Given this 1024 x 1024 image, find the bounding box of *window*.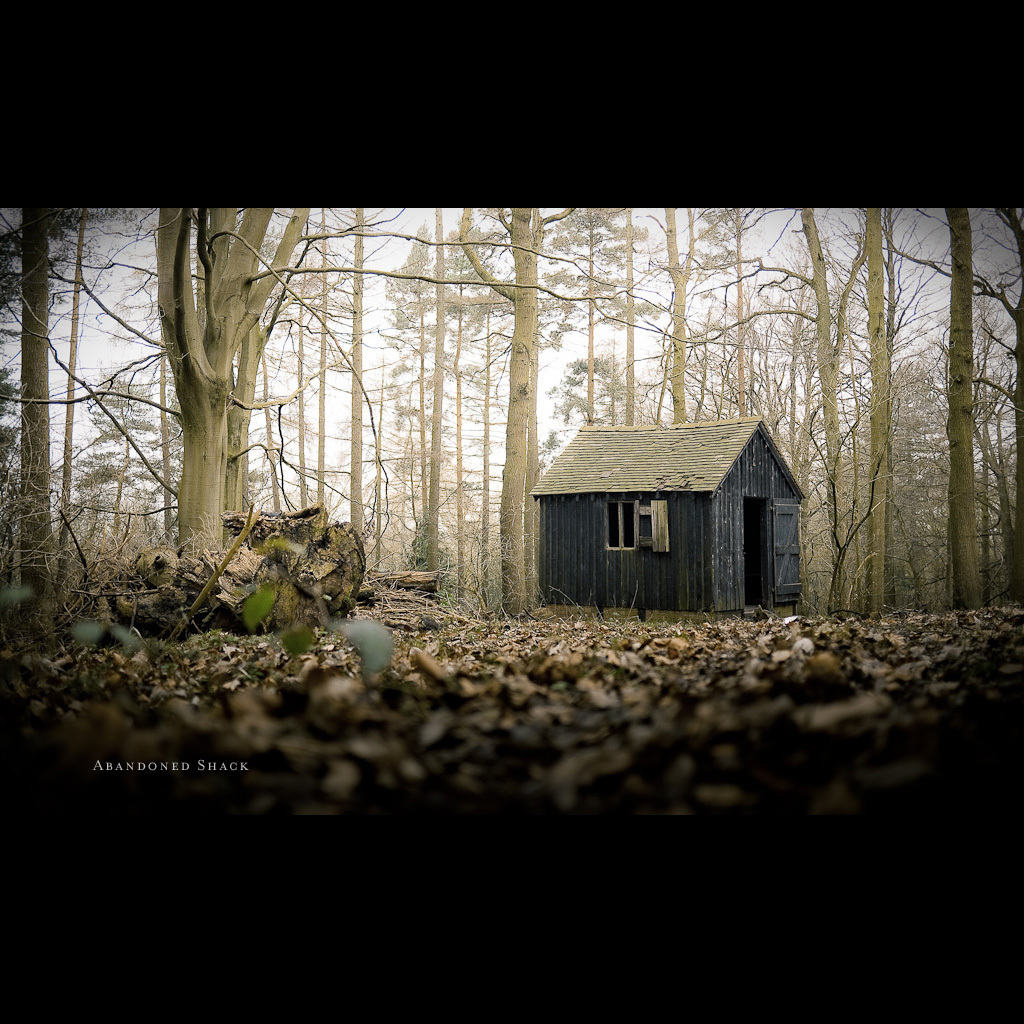
606:499:634:549.
